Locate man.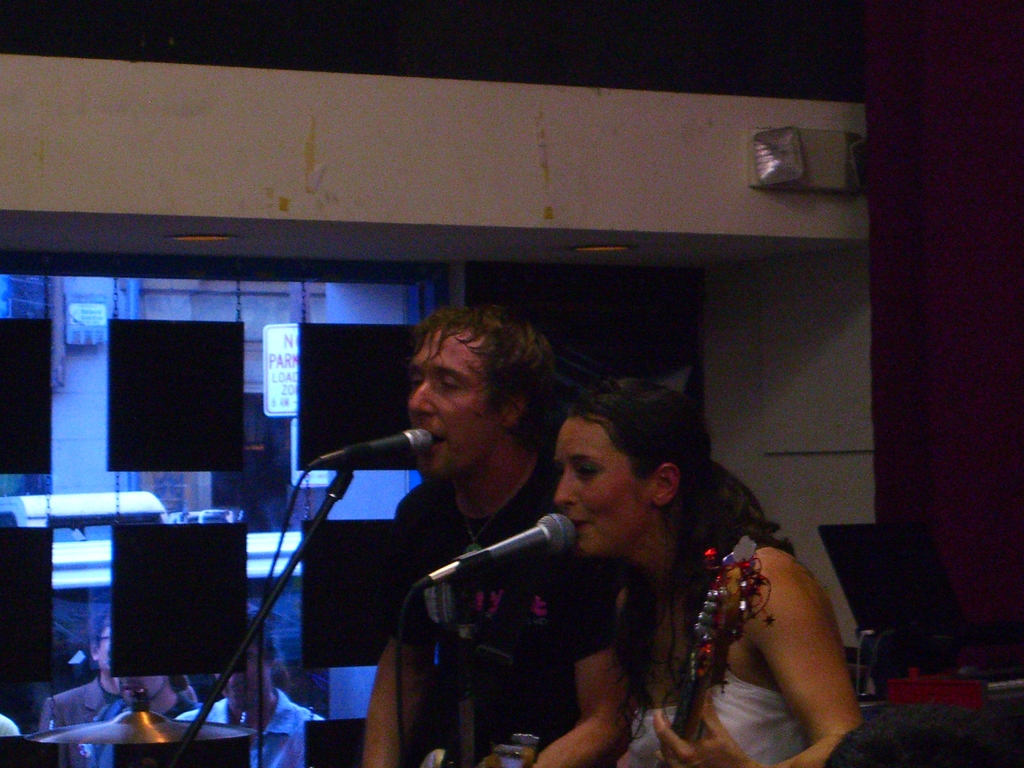
Bounding box: BBox(356, 305, 638, 767).
